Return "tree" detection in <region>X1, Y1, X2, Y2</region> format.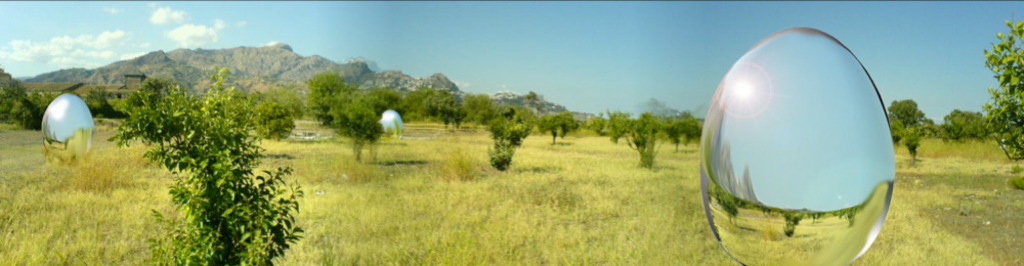
<region>116, 87, 309, 265</region>.
